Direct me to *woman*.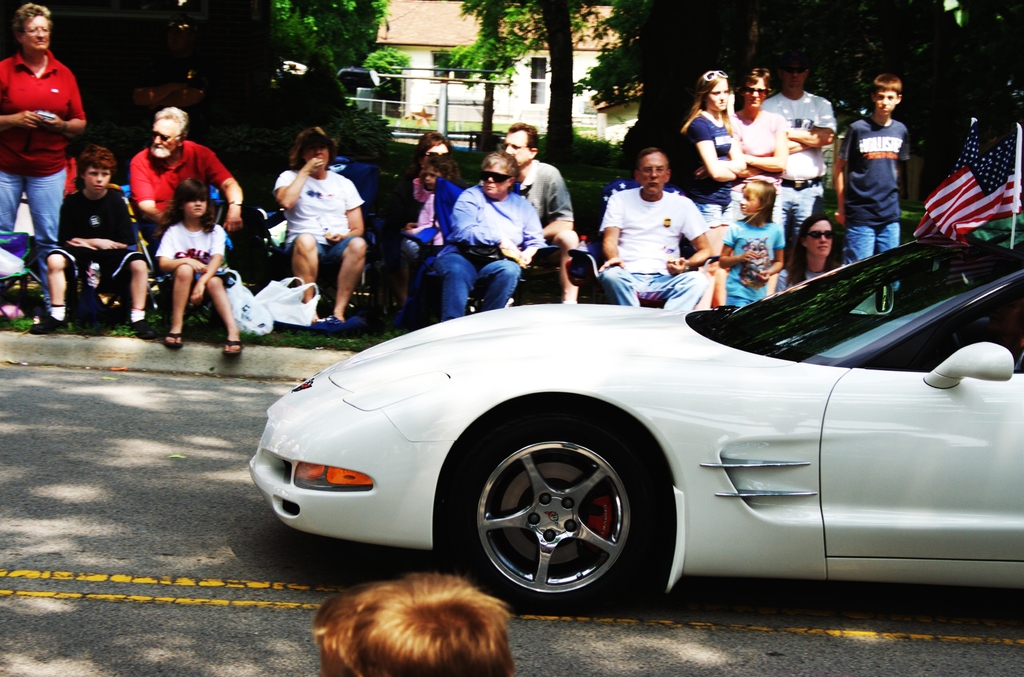
Direction: {"x1": 729, "y1": 65, "x2": 786, "y2": 220}.
